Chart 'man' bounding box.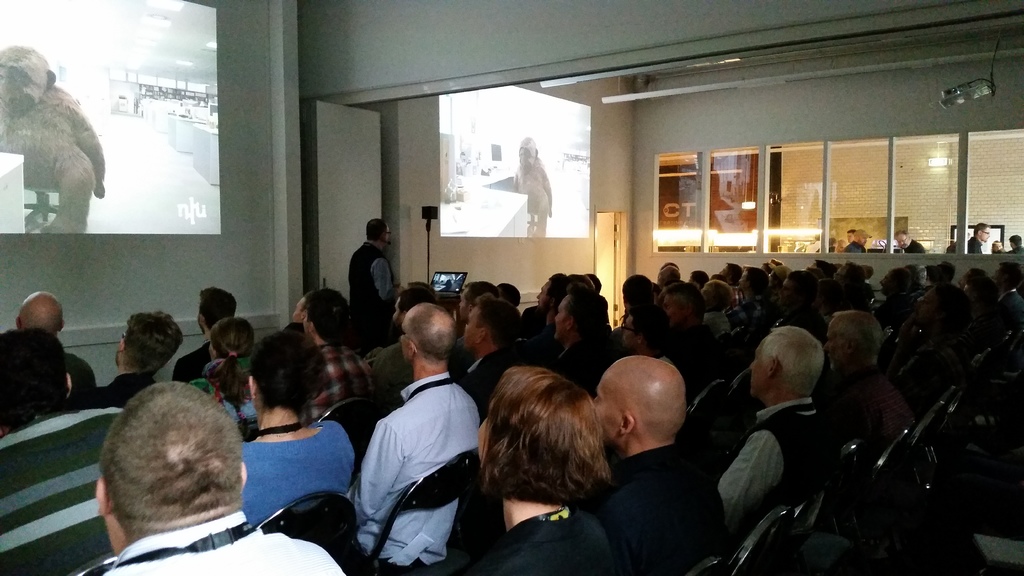
Charted: bbox(845, 227, 855, 243).
